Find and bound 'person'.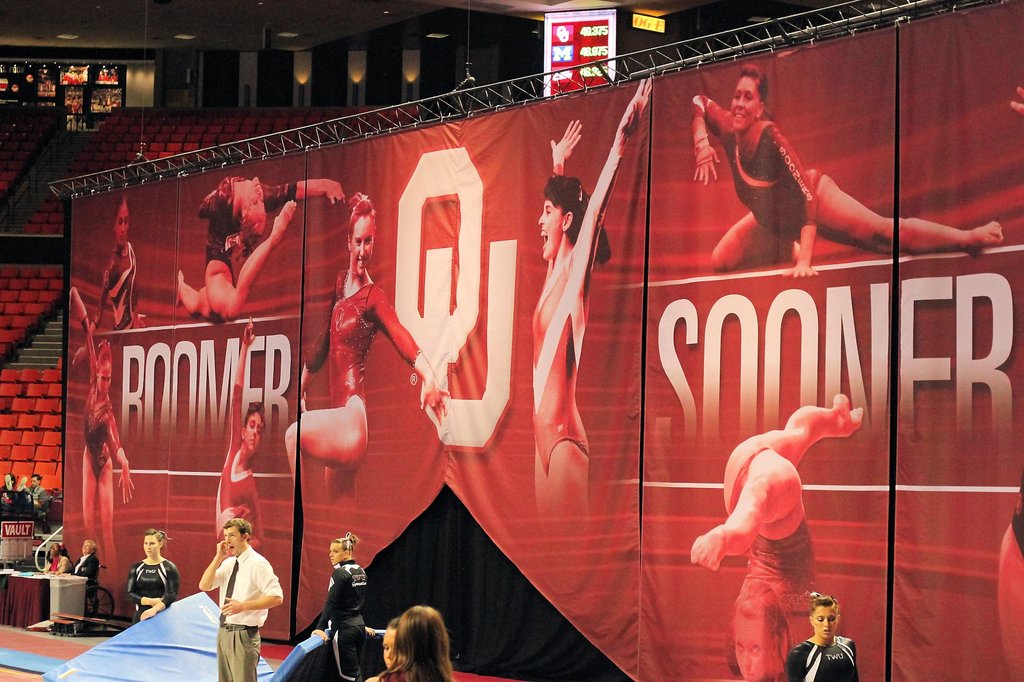
Bound: [0,470,19,502].
